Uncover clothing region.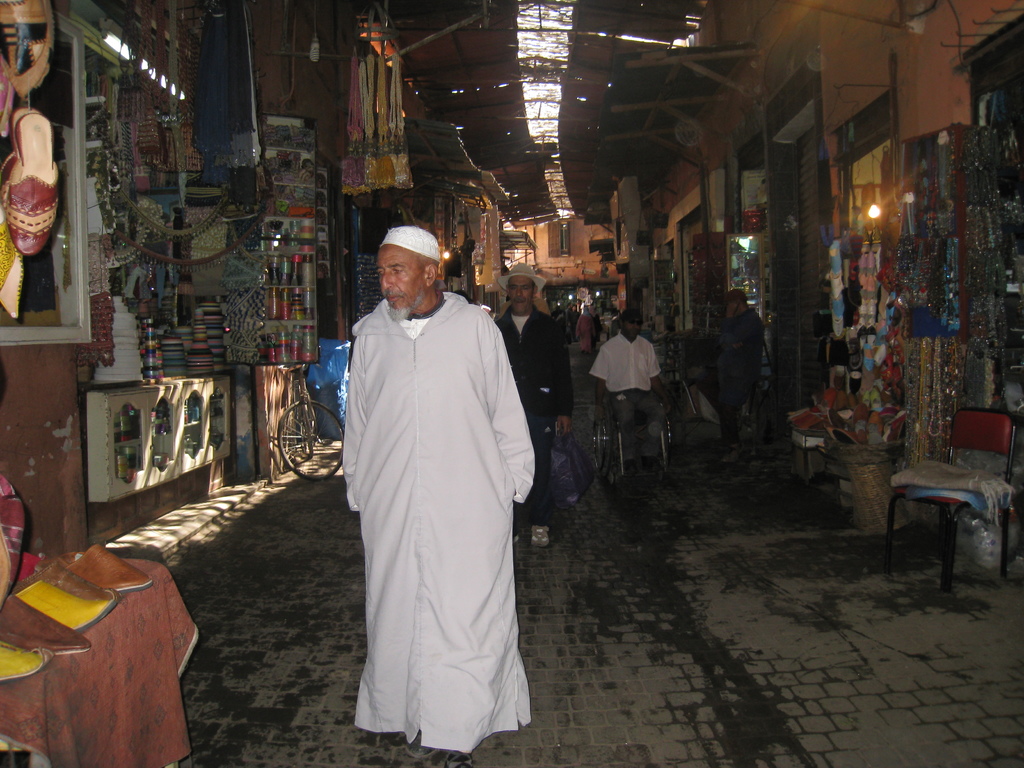
Uncovered: {"left": 336, "top": 216, "right": 540, "bottom": 757}.
